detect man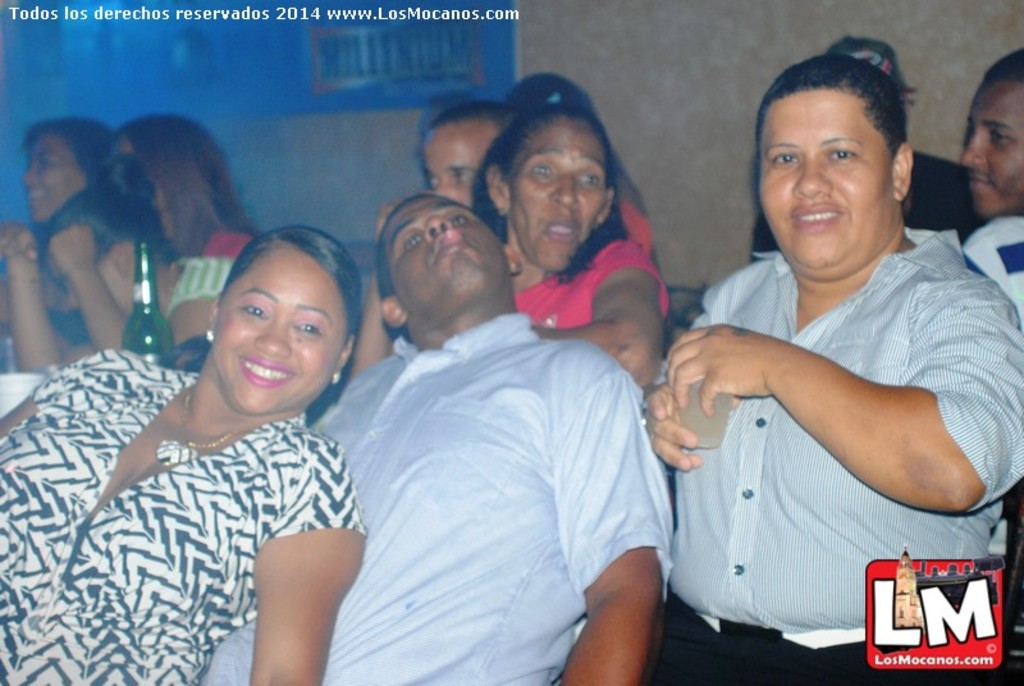
<region>201, 202, 673, 685</region>
